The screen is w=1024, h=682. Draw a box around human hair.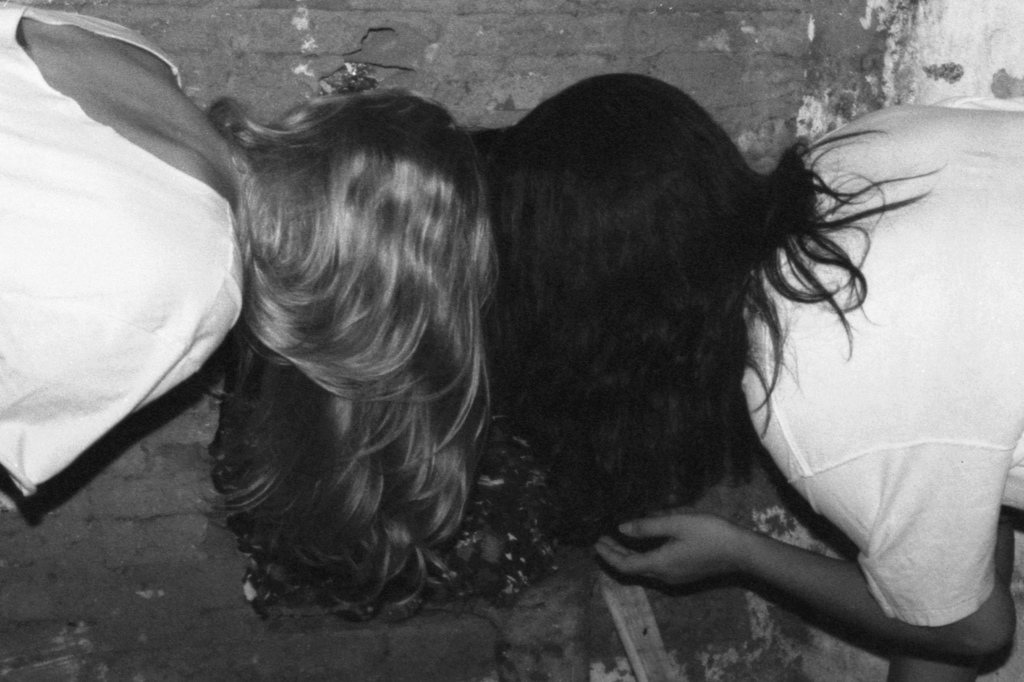
select_region(472, 78, 950, 553).
